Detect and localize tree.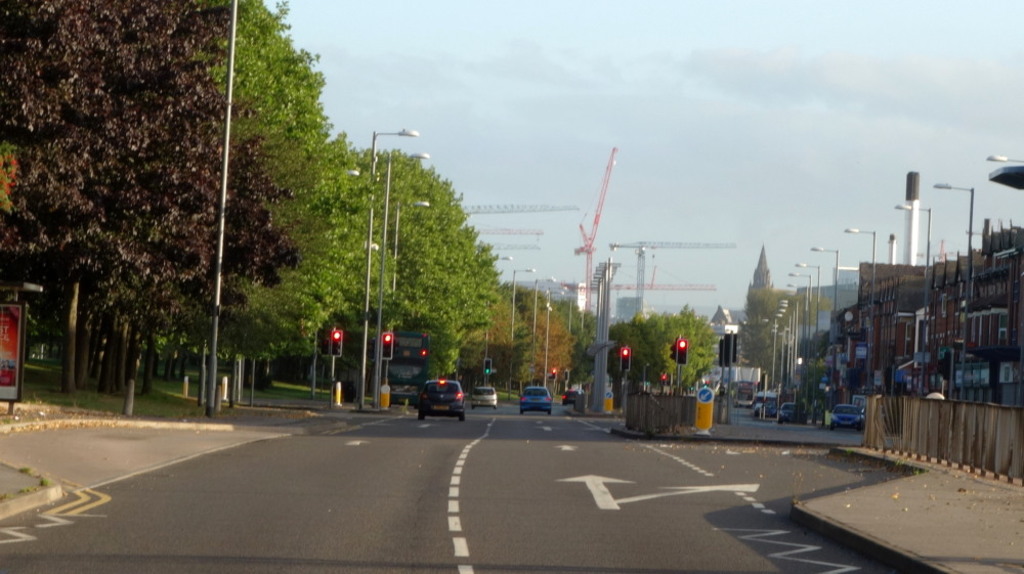
Localized at <box>561,295,604,382</box>.
